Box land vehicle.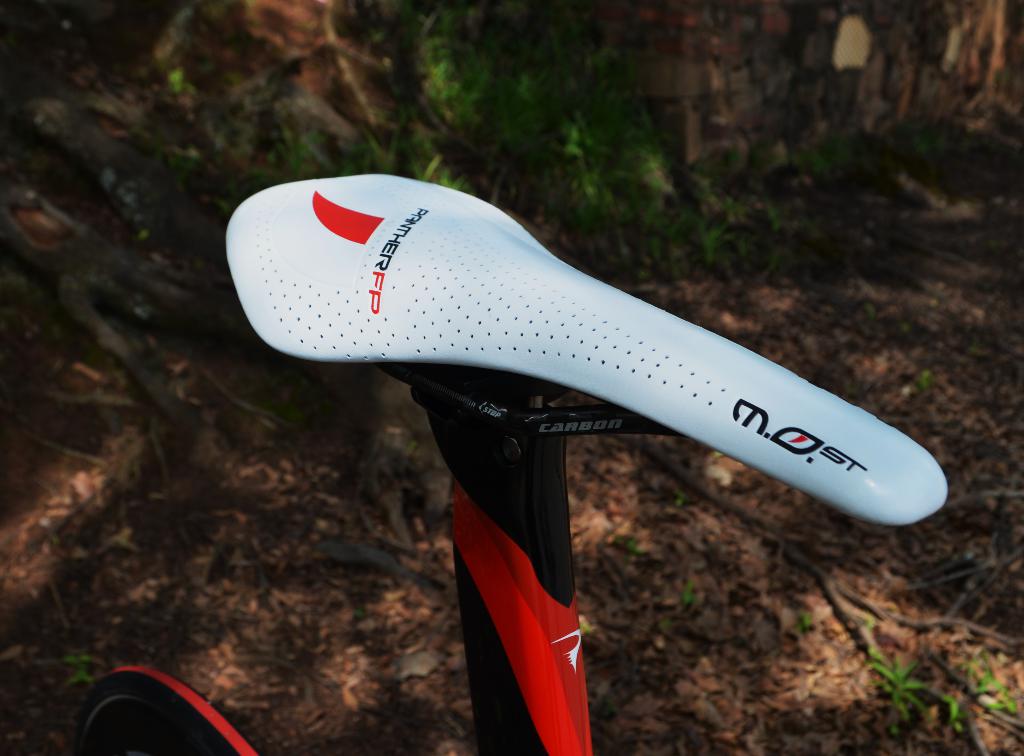
(38, 165, 957, 755).
